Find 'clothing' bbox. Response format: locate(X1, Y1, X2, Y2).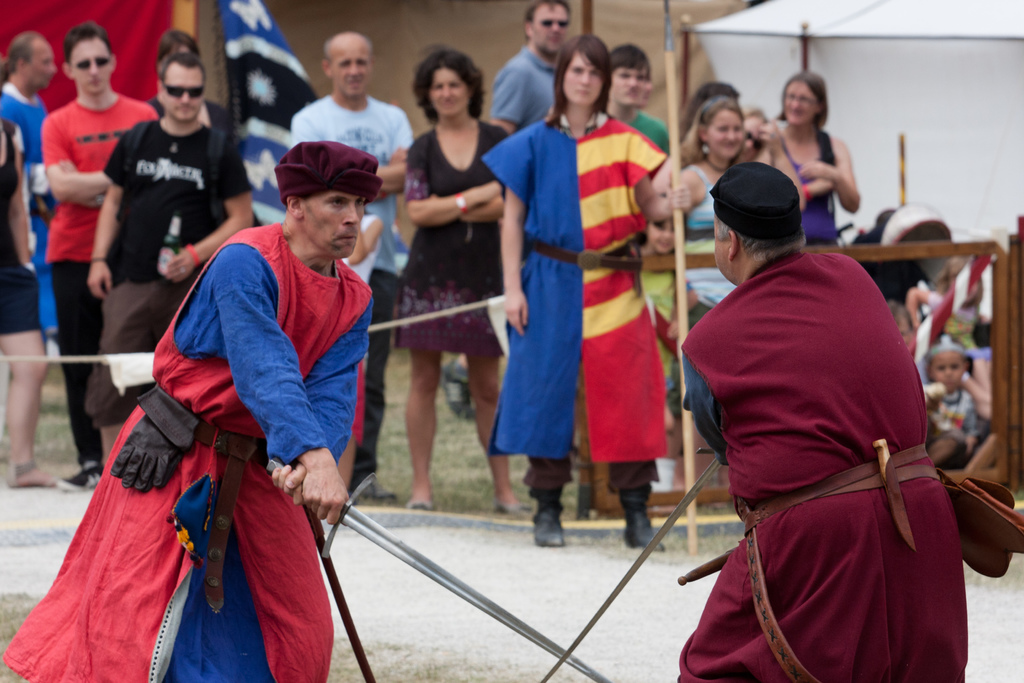
locate(100, 117, 253, 418).
